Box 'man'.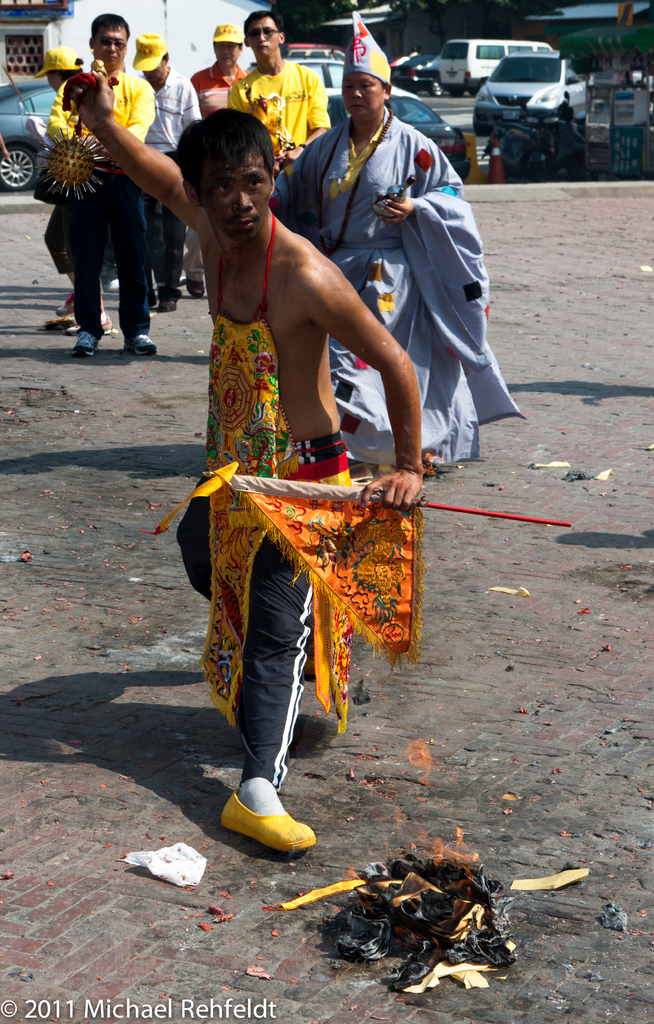
detection(227, 8, 324, 165).
